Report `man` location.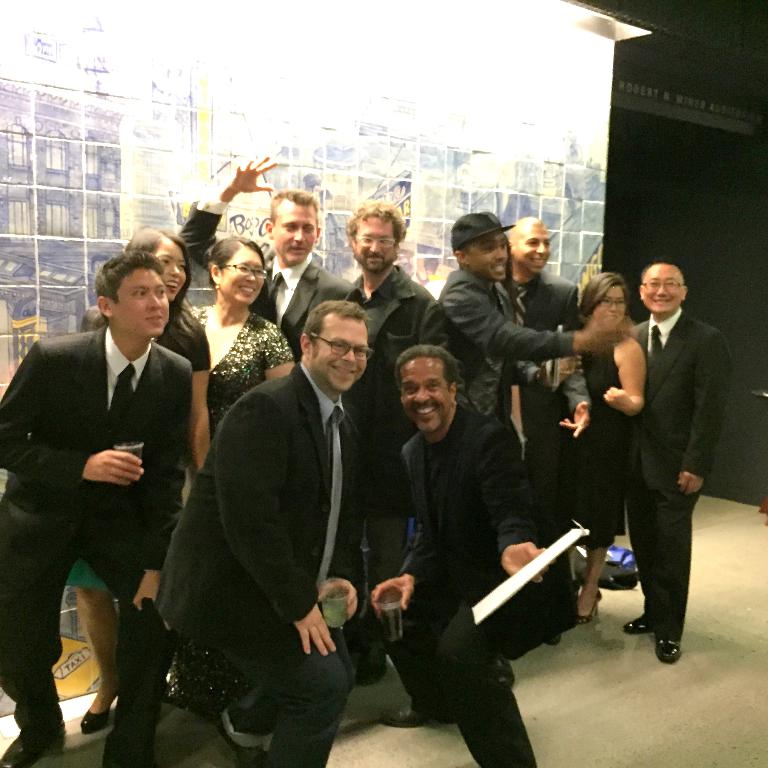
Report: <box>503,213,586,381</box>.
